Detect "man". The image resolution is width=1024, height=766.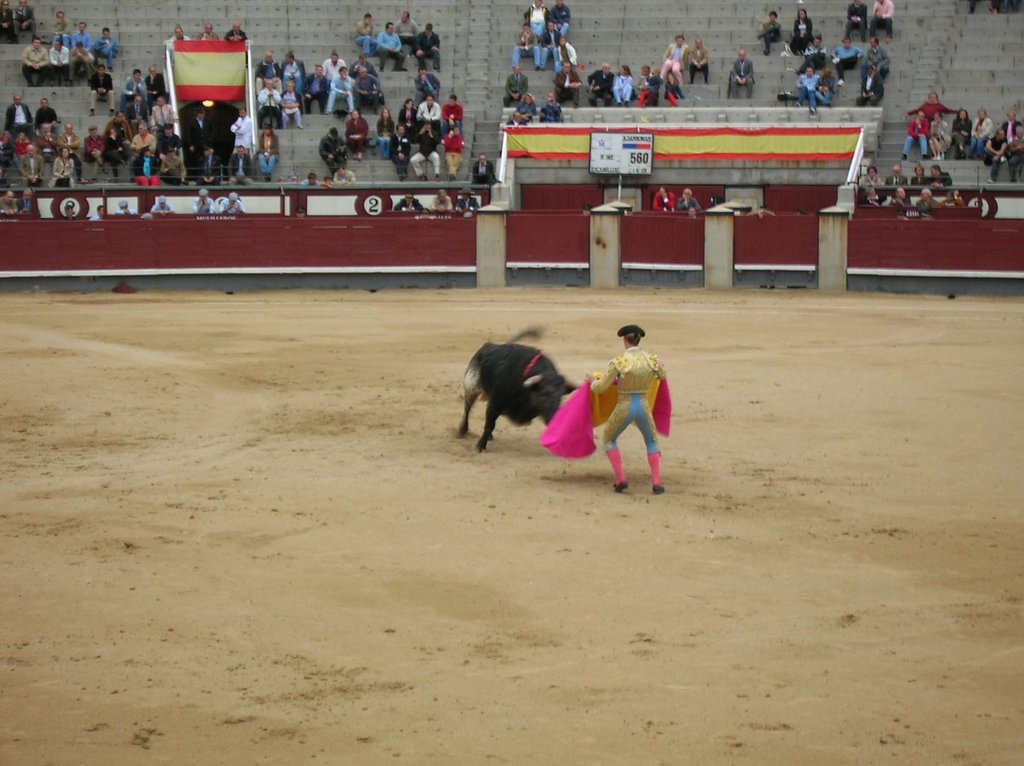
<region>145, 193, 177, 216</region>.
